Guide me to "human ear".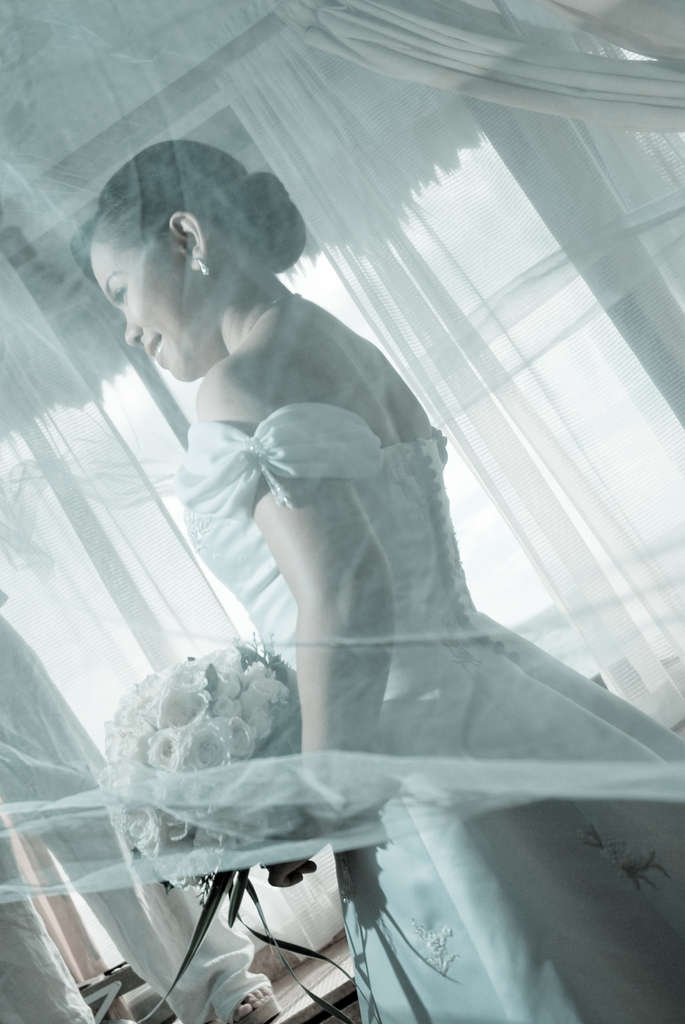
Guidance: bbox=(165, 212, 200, 274).
